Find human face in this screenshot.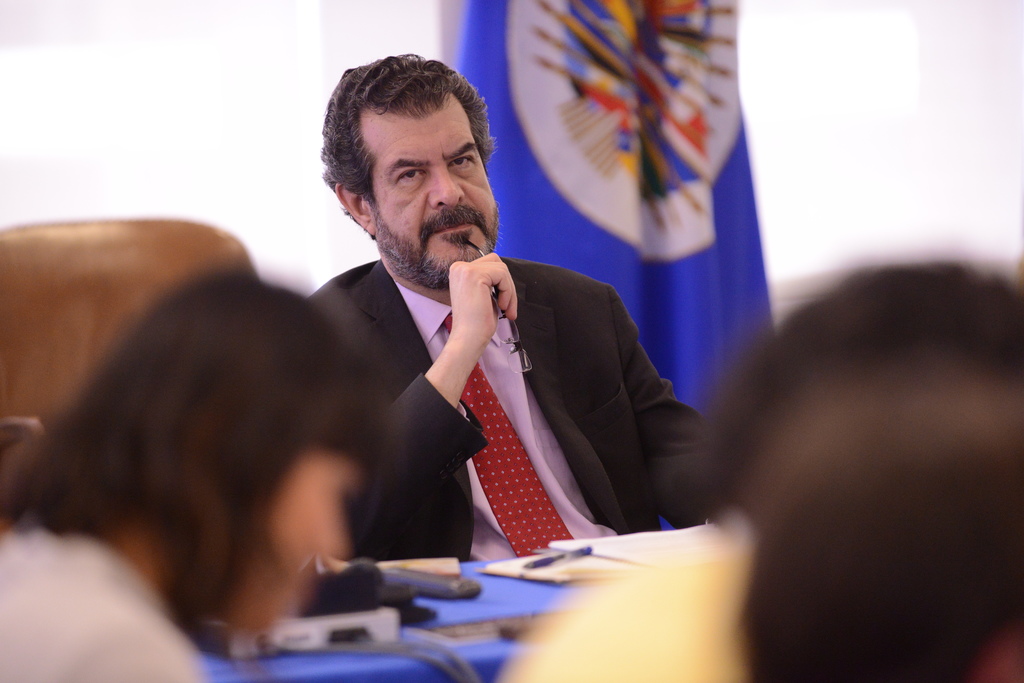
The bounding box for human face is (367, 111, 495, 279).
